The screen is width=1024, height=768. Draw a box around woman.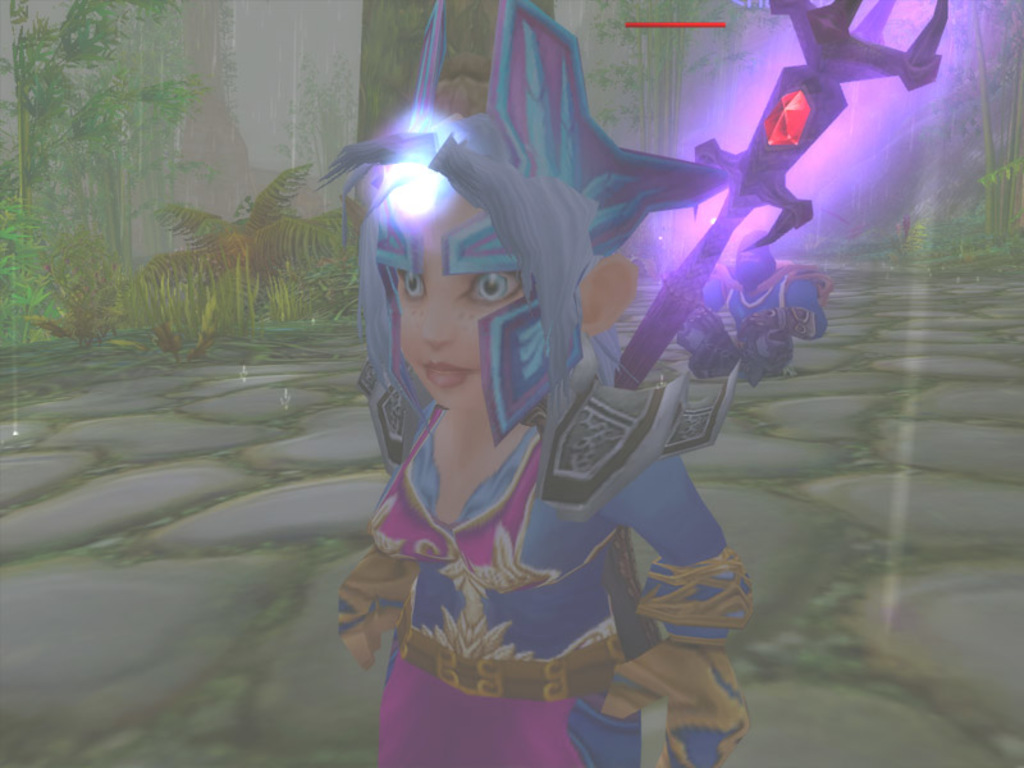
pyautogui.locateOnScreen(291, 56, 690, 671).
